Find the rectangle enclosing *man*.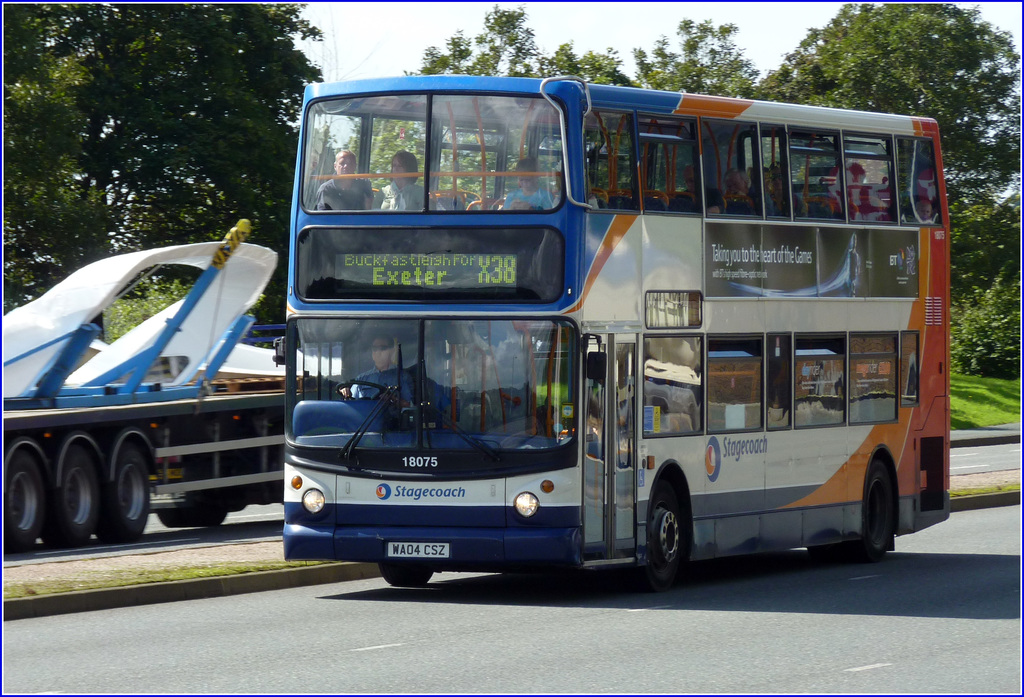
{"left": 337, "top": 327, "right": 420, "bottom": 408}.
